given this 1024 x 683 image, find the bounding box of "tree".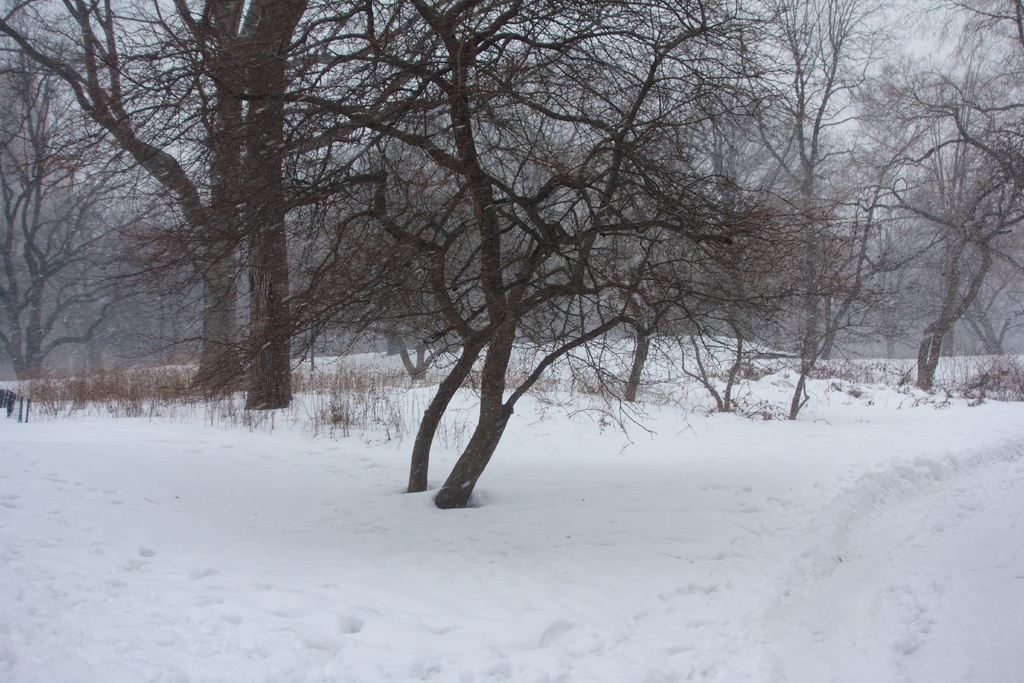
rect(376, 104, 556, 374).
